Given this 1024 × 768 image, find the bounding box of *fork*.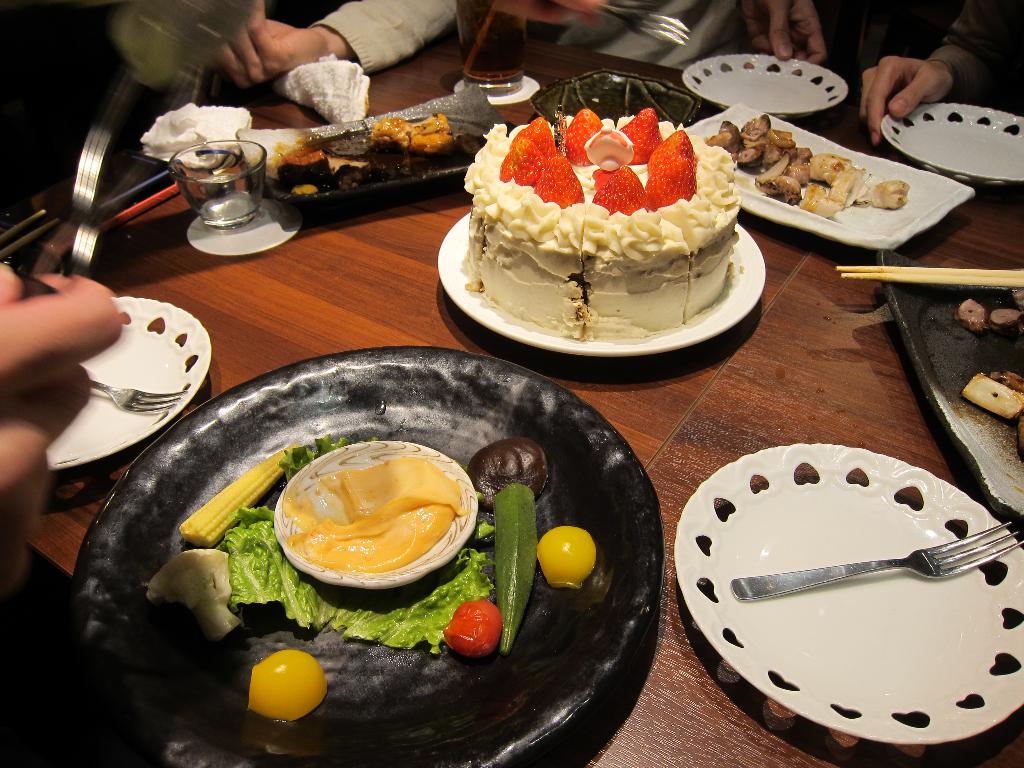
{"x1": 726, "y1": 516, "x2": 1023, "y2": 600}.
